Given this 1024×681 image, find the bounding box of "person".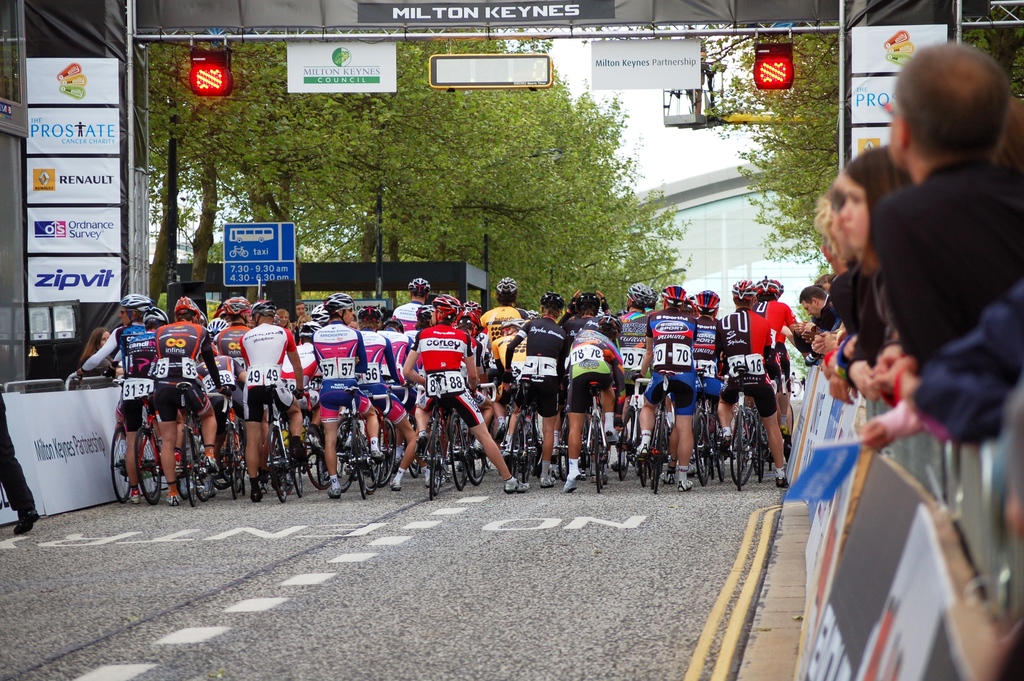
{"left": 140, "top": 286, "right": 221, "bottom": 502}.
